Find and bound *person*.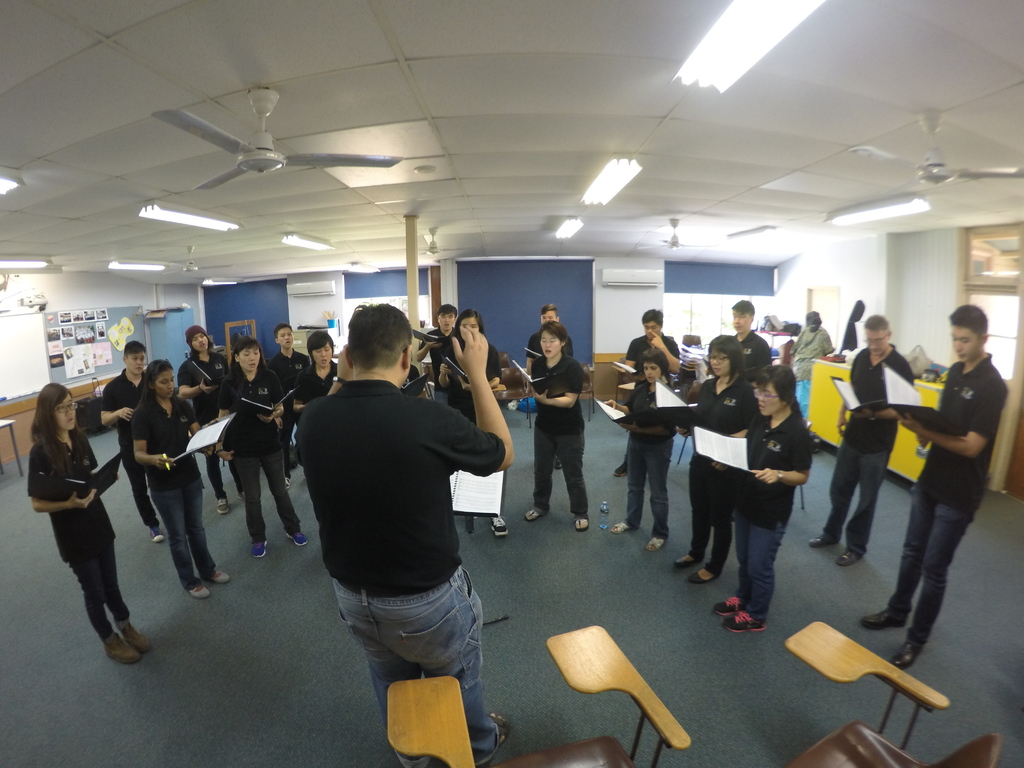
Bound: (left=175, top=321, right=225, bottom=512).
